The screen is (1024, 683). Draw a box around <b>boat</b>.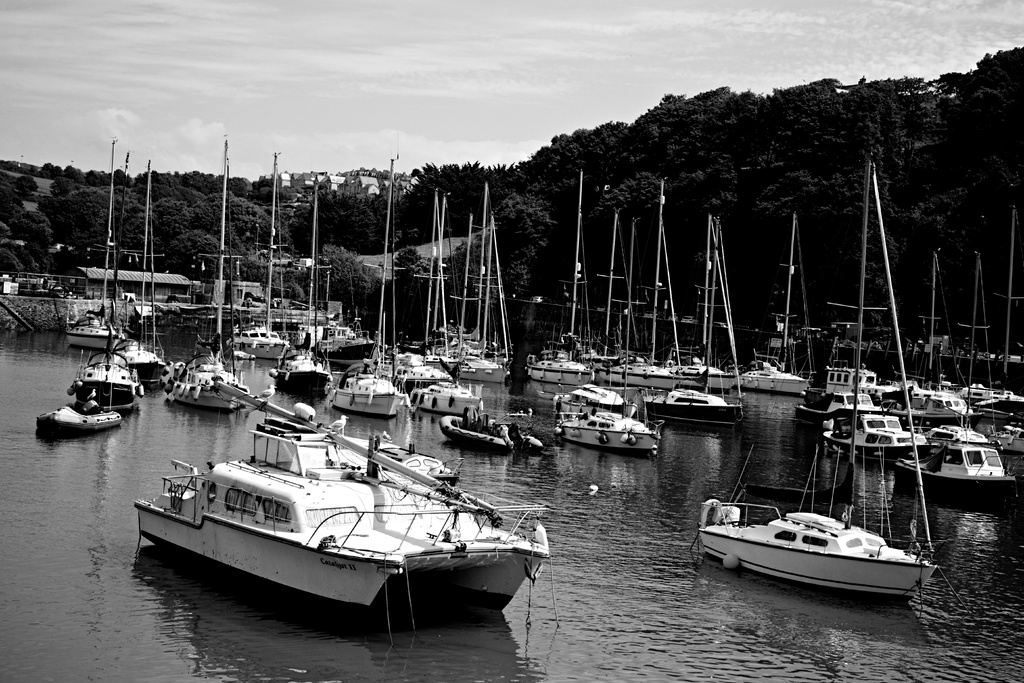
l=590, t=211, r=676, b=408.
